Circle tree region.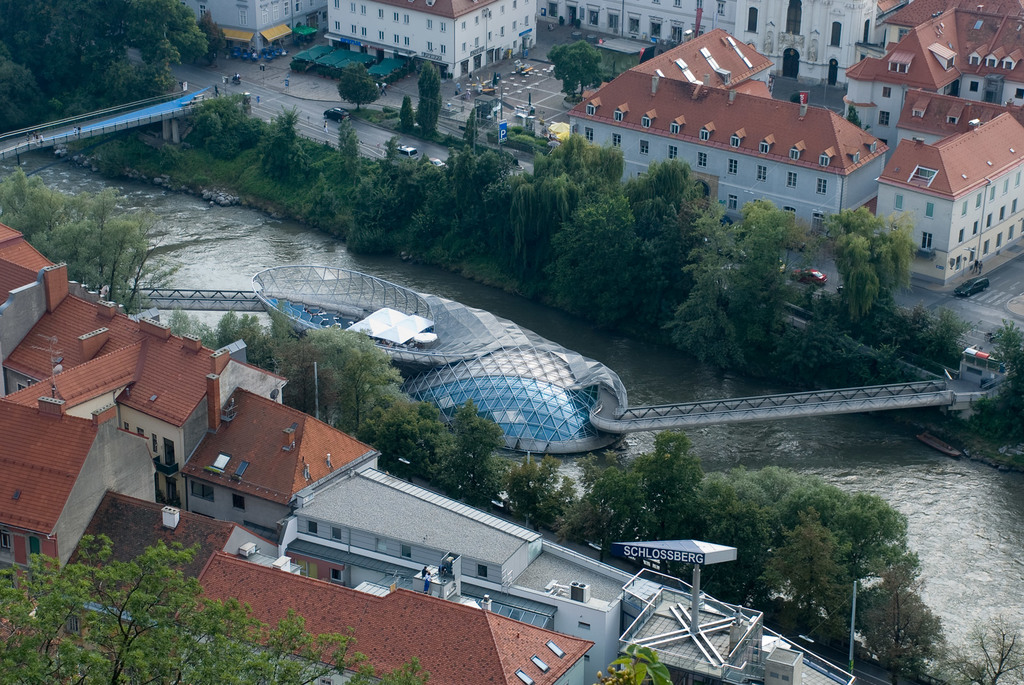
Region: [x1=495, y1=178, x2=556, y2=290].
